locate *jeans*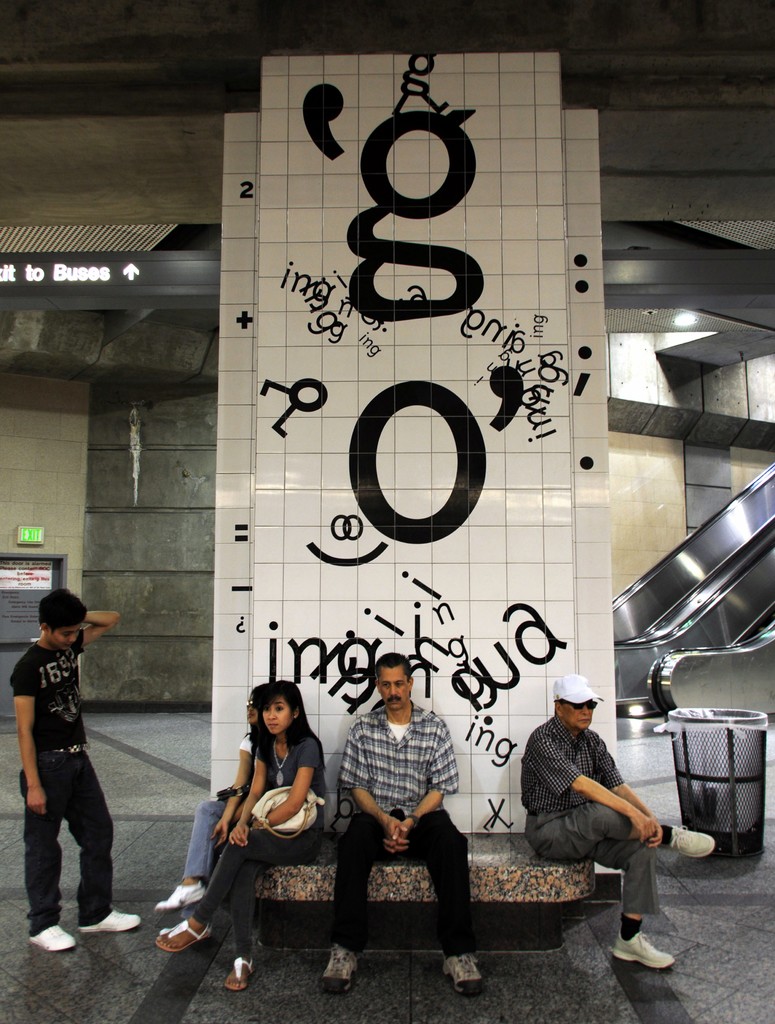
185 803 238 879
